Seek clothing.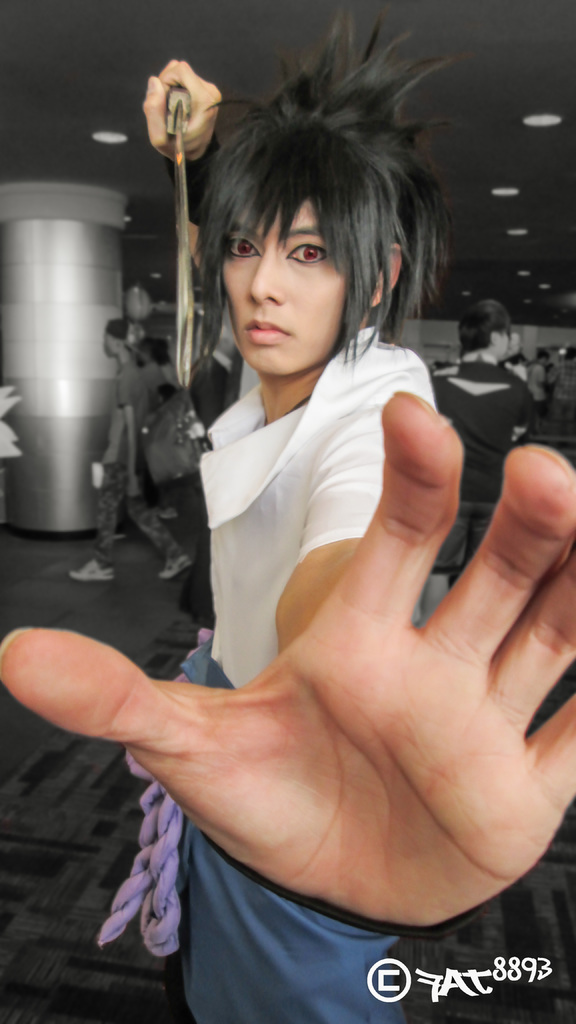
select_region(160, 358, 178, 385).
